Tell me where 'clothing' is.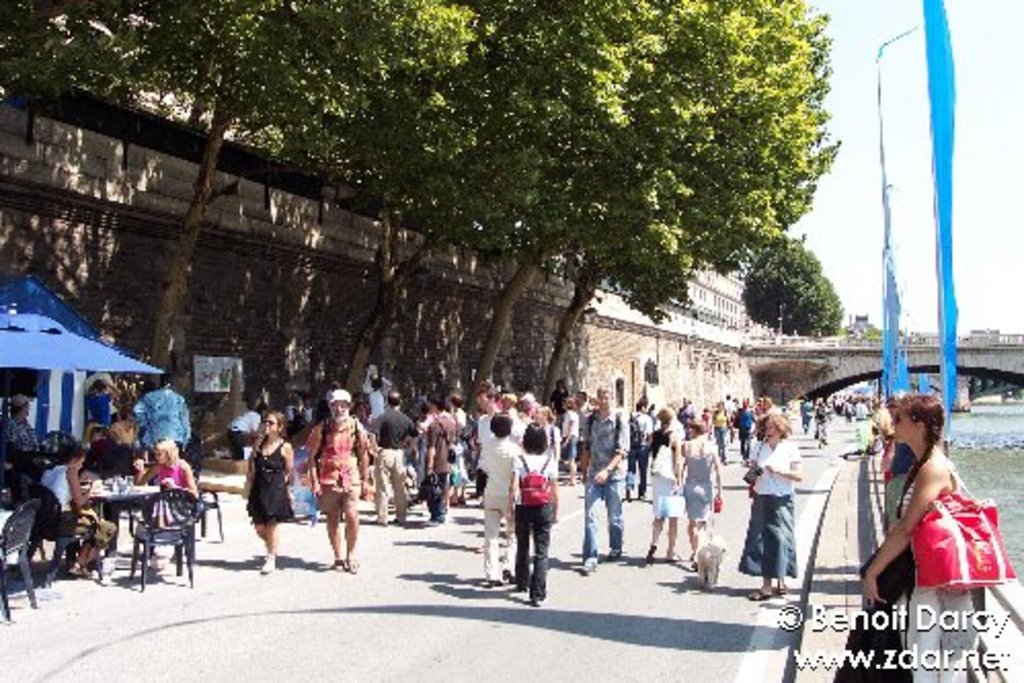
'clothing' is at bbox=[653, 431, 671, 523].
